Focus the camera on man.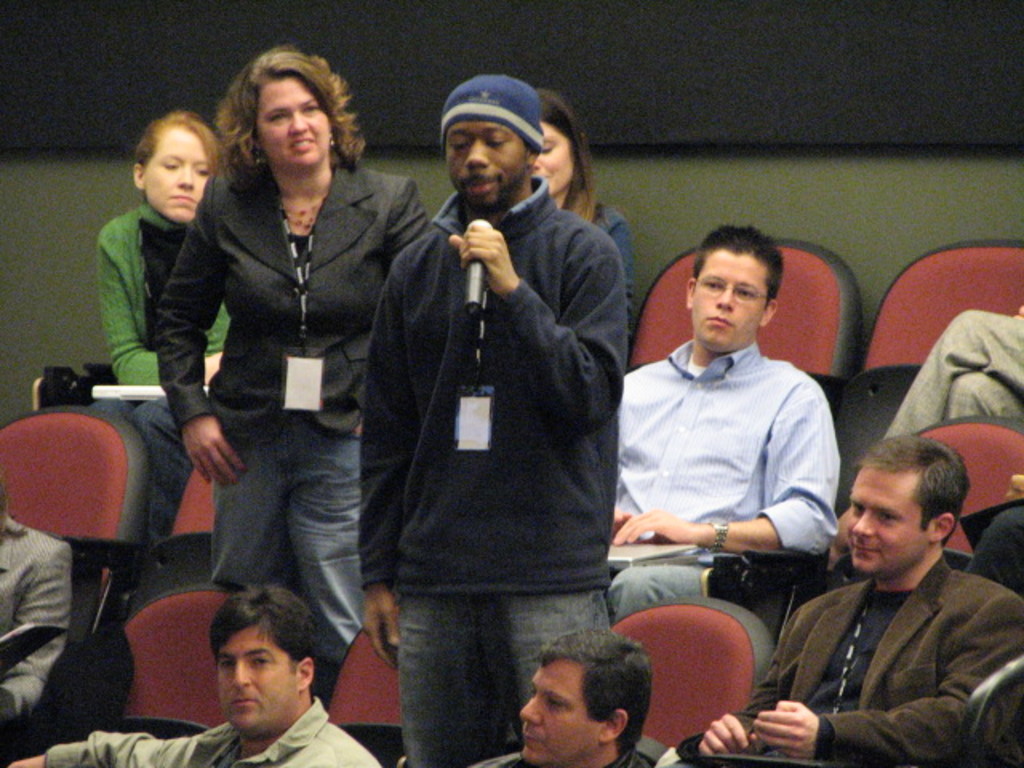
Focus region: [x1=3, y1=586, x2=373, y2=766].
